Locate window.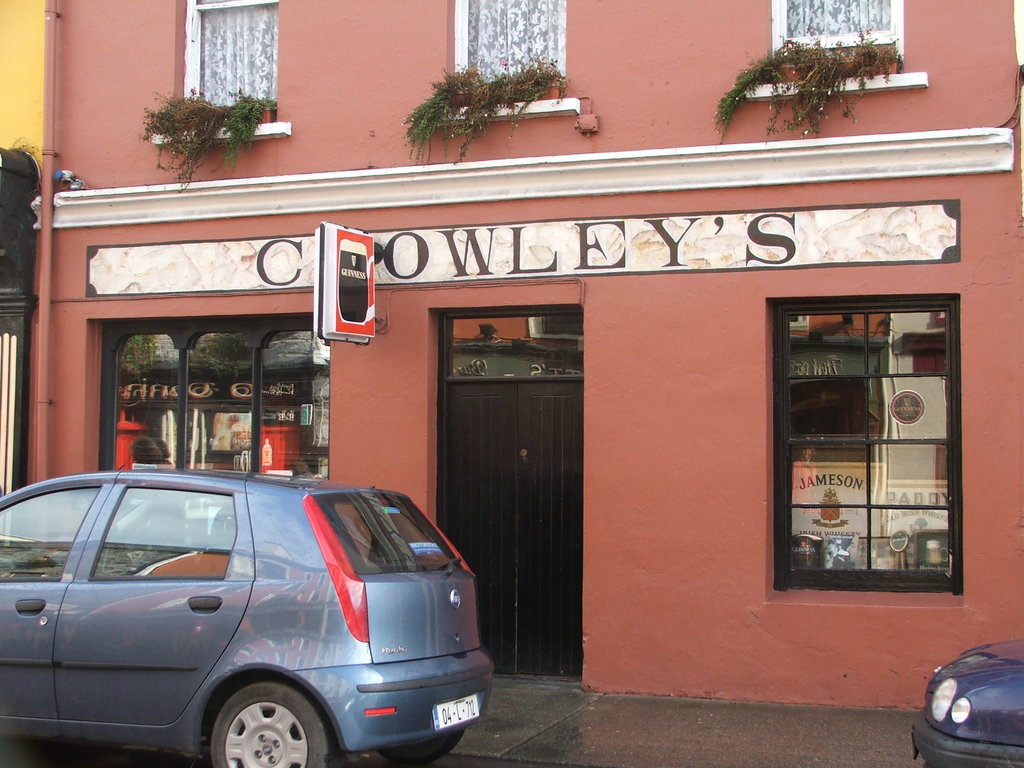
Bounding box: region(748, 0, 929, 101).
